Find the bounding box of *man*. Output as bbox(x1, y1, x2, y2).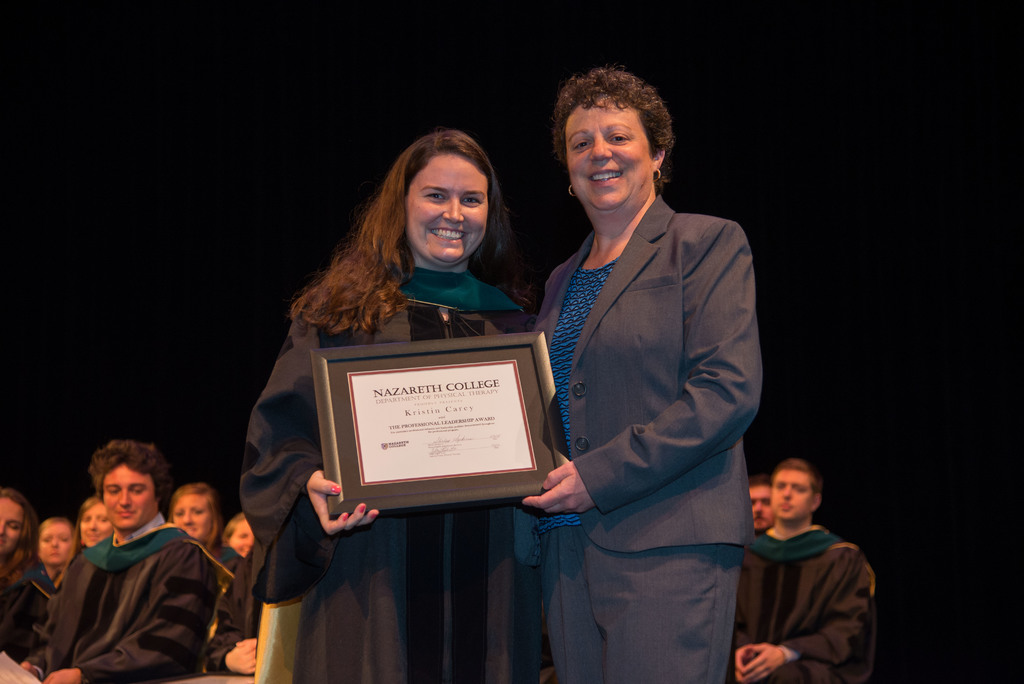
bbox(27, 439, 223, 683).
